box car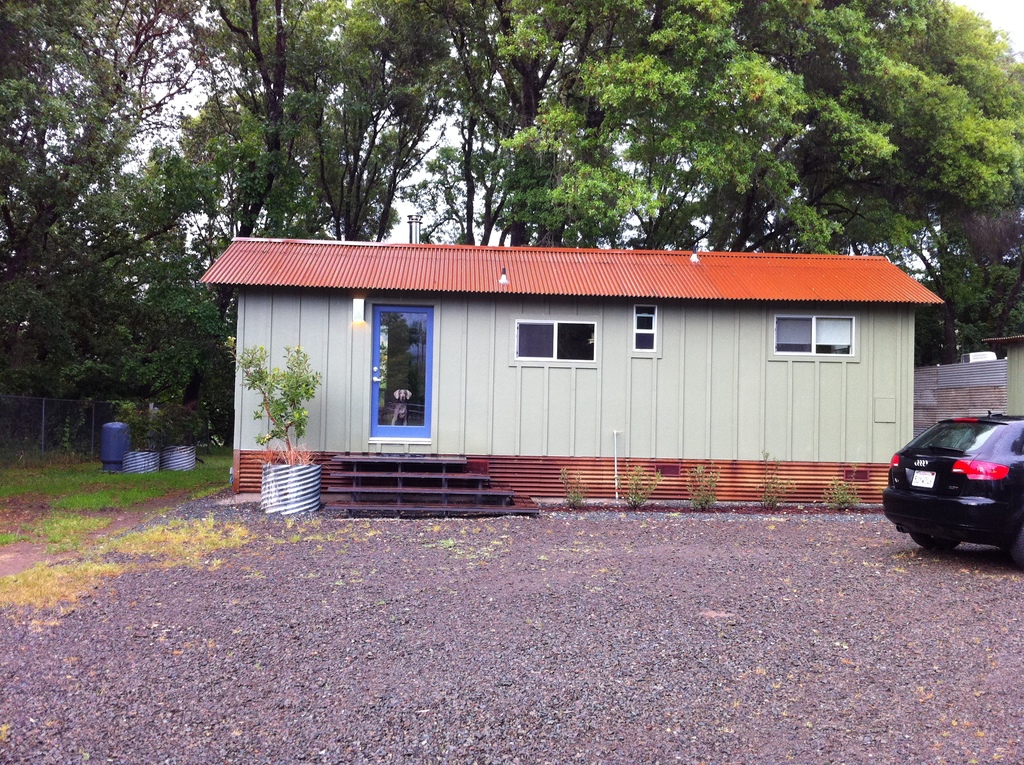
region(872, 412, 1023, 555)
